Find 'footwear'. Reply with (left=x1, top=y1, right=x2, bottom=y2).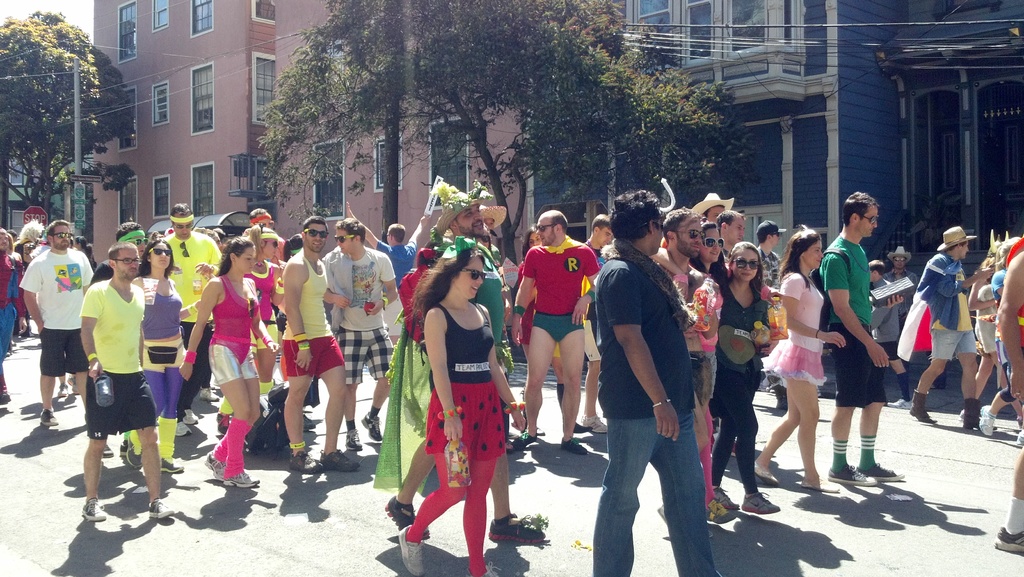
(left=559, top=432, right=589, bottom=456).
